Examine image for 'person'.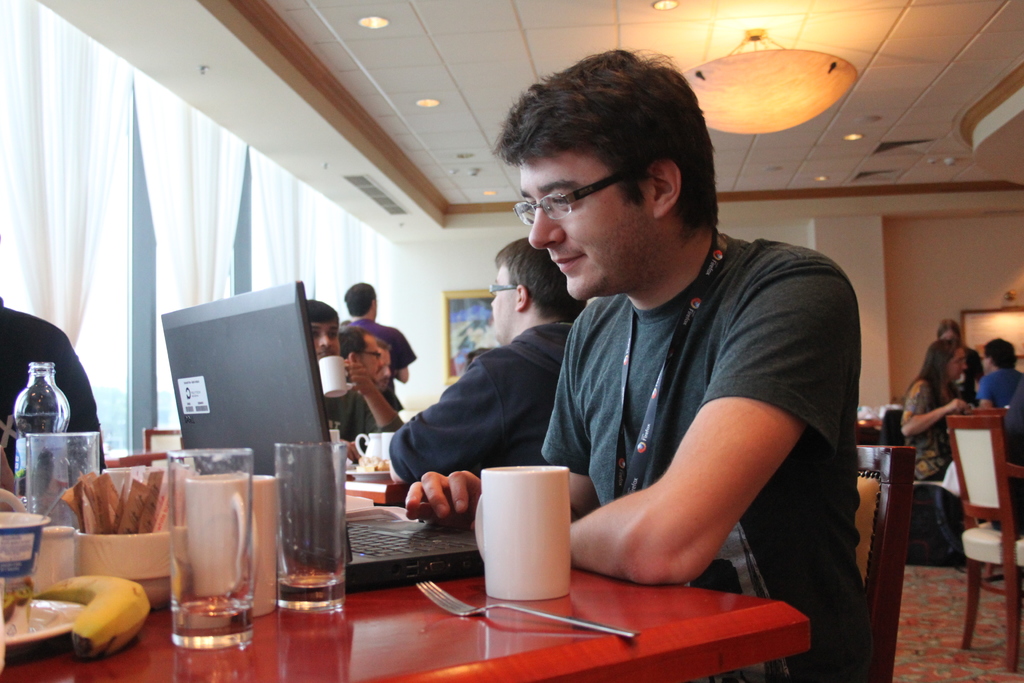
Examination result: x1=0, y1=289, x2=82, y2=459.
